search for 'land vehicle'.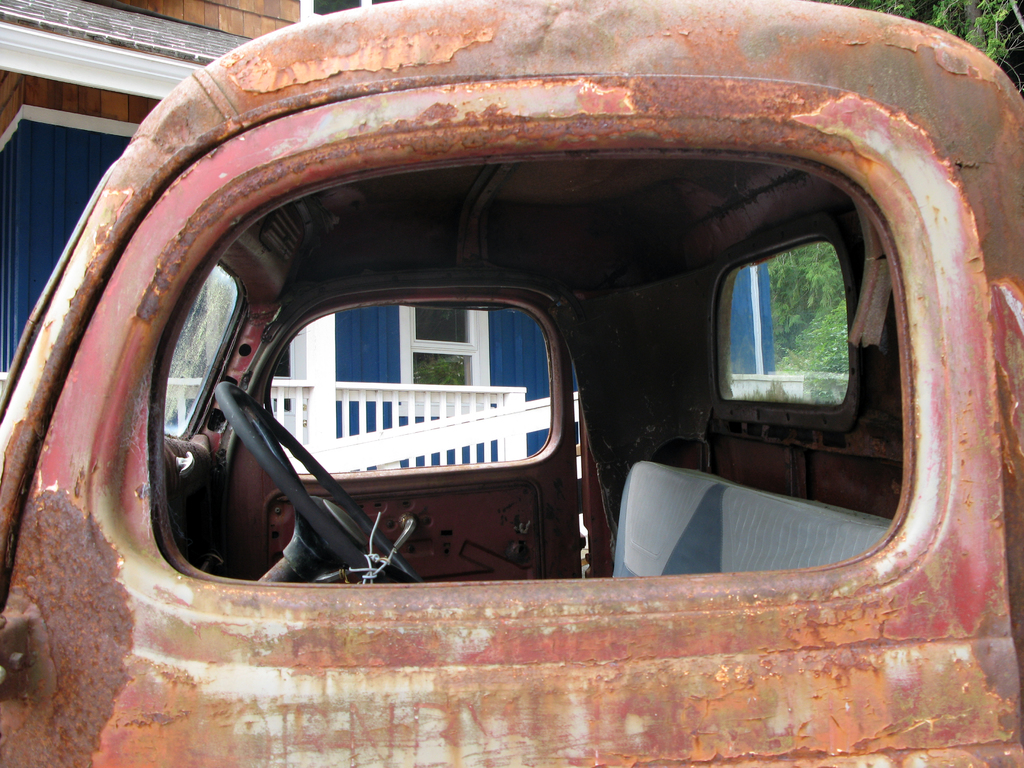
Found at (x1=0, y1=0, x2=1023, y2=767).
